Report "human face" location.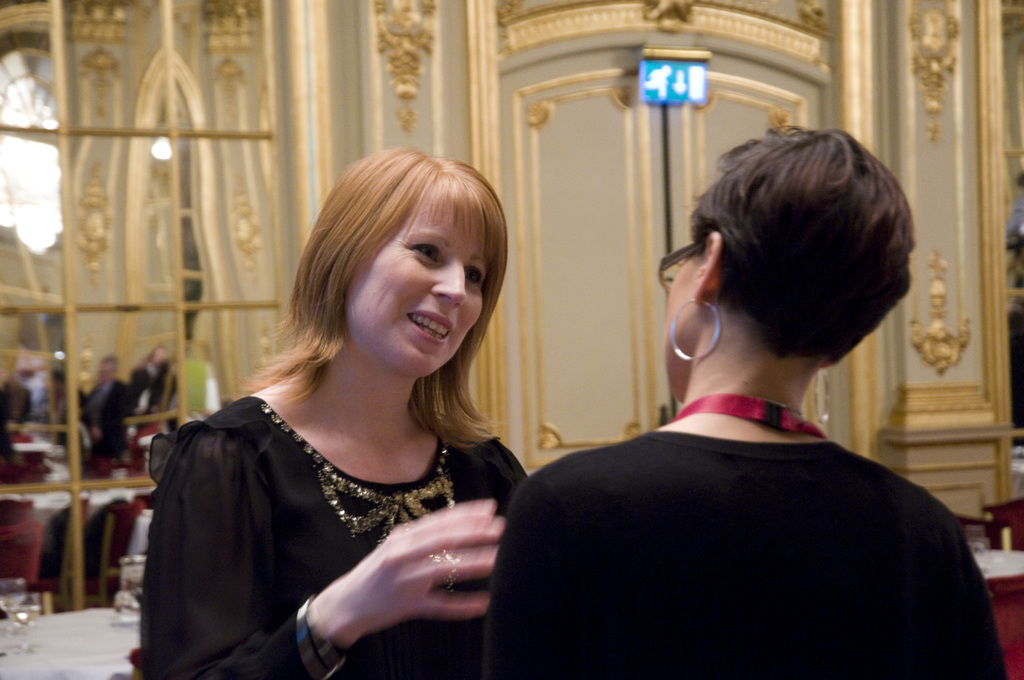
Report: [344,182,499,371].
